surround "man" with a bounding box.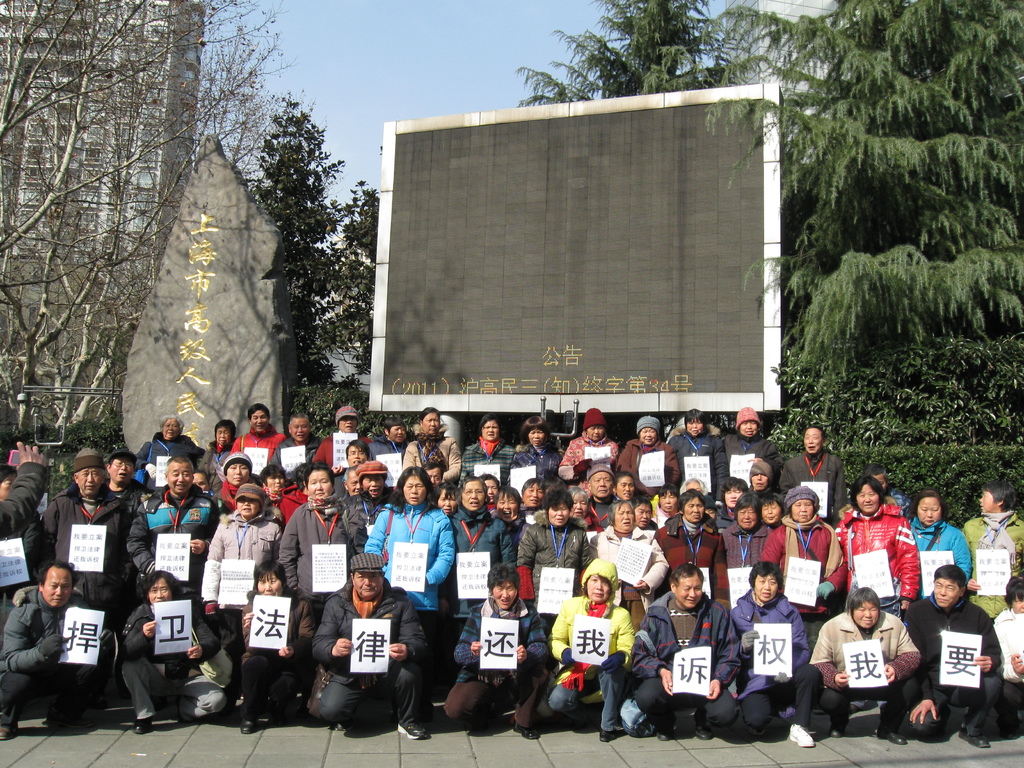
<box>38,444,129,705</box>.
